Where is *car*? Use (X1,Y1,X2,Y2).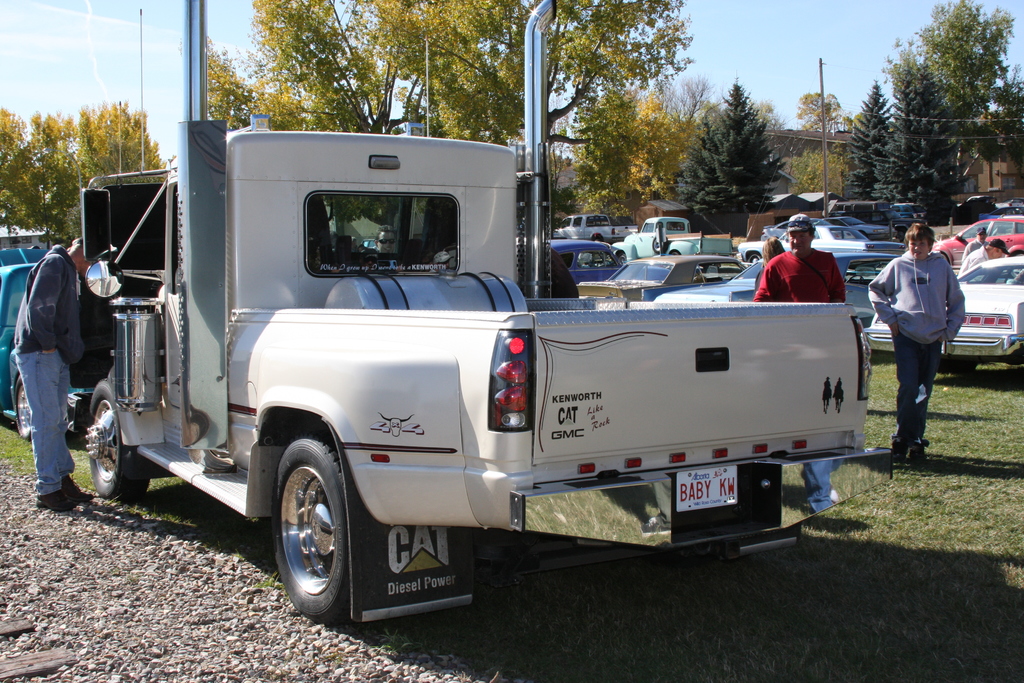
(891,203,915,220).
